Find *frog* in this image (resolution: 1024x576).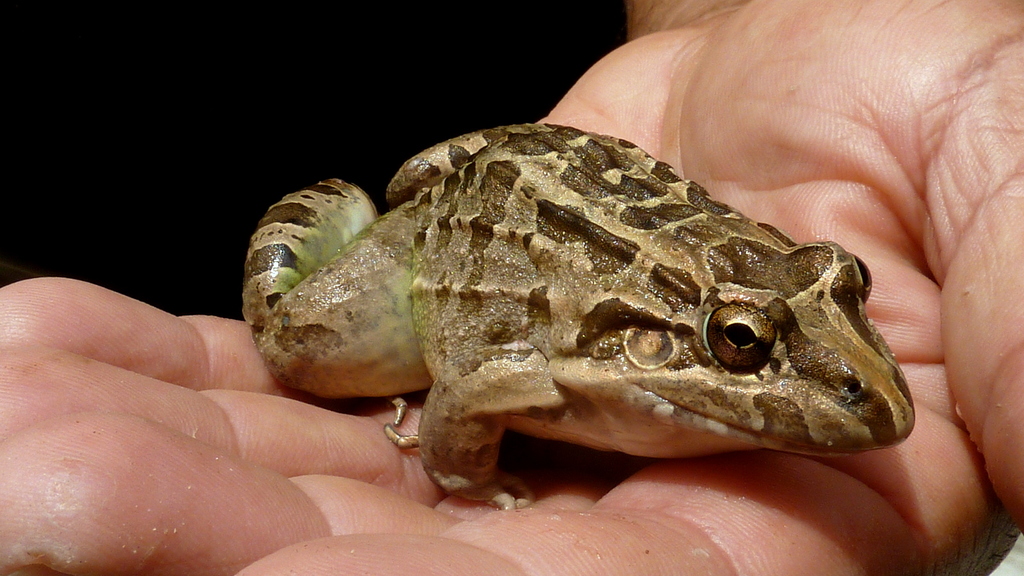
241, 125, 916, 511.
